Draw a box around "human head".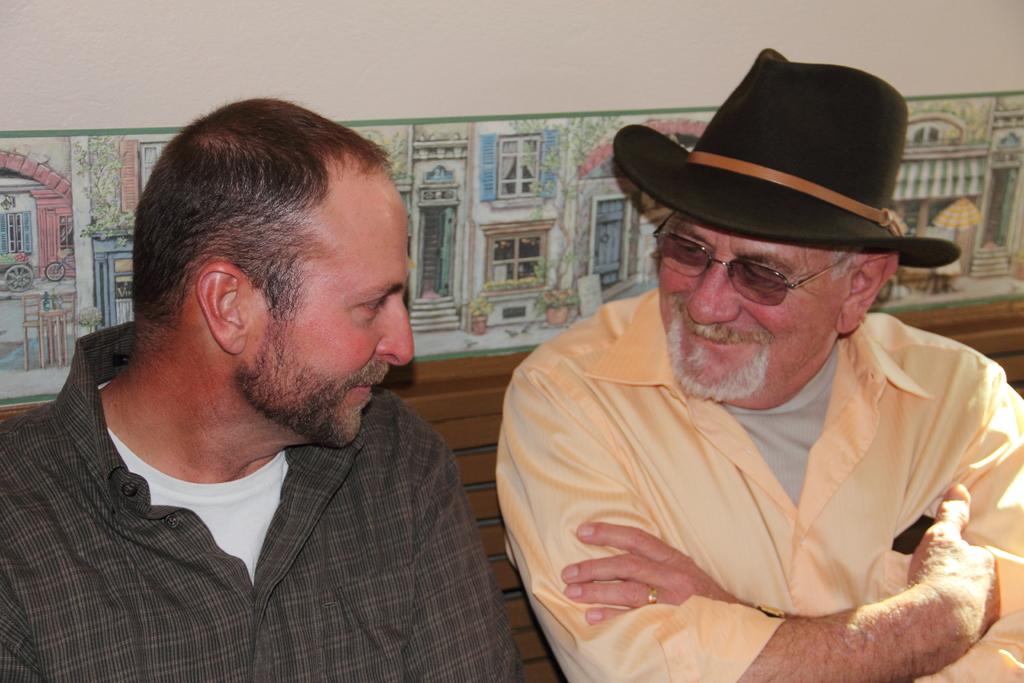
l=657, t=182, r=901, b=407.
